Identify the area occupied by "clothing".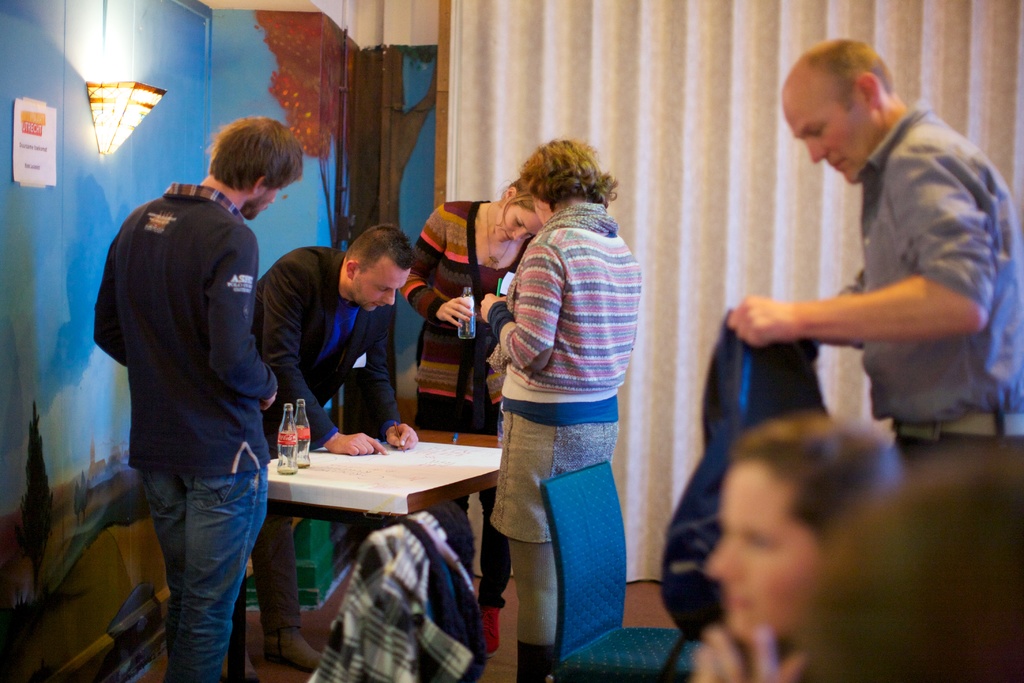
Area: box=[249, 245, 402, 637].
